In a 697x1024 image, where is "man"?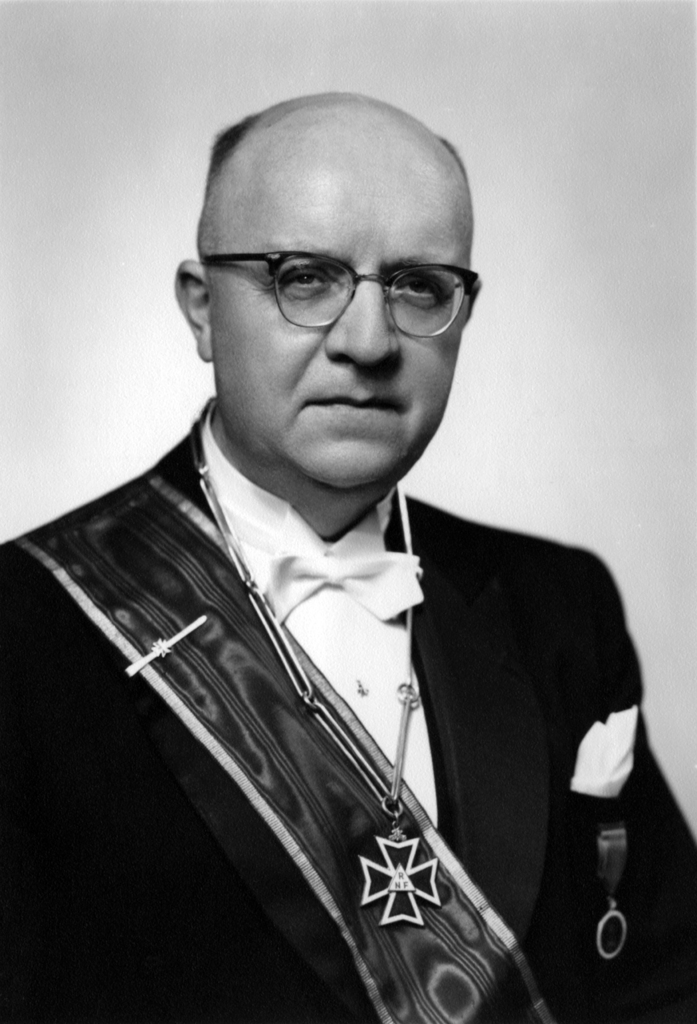
bbox(17, 93, 668, 991).
